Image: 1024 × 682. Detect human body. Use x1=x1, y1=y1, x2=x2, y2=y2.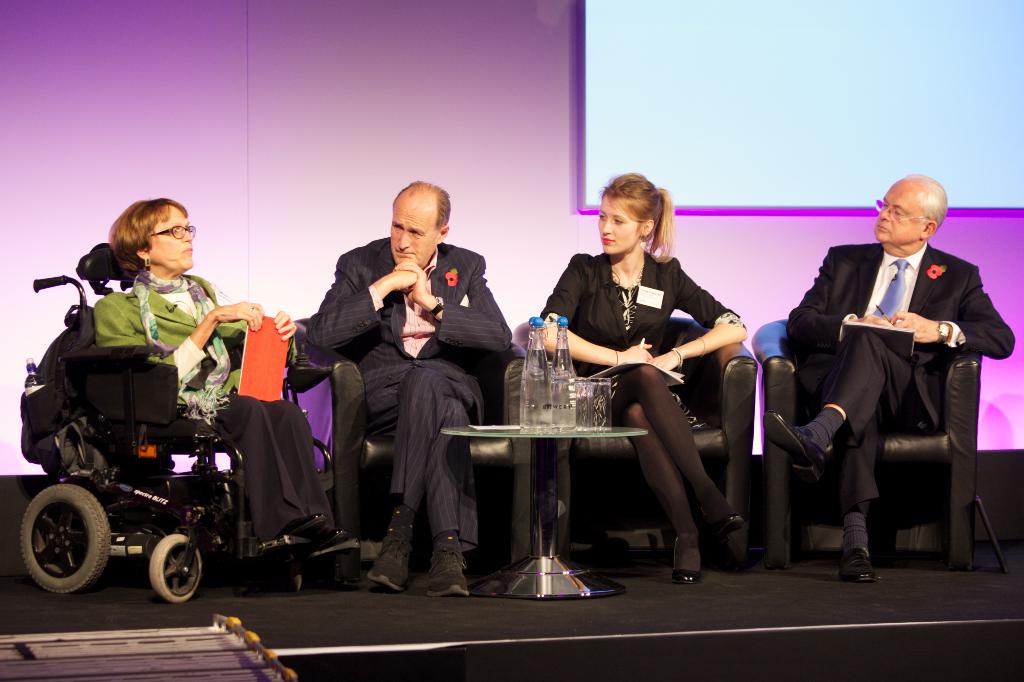
x1=316, y1=241, x2=518, y2=594.
